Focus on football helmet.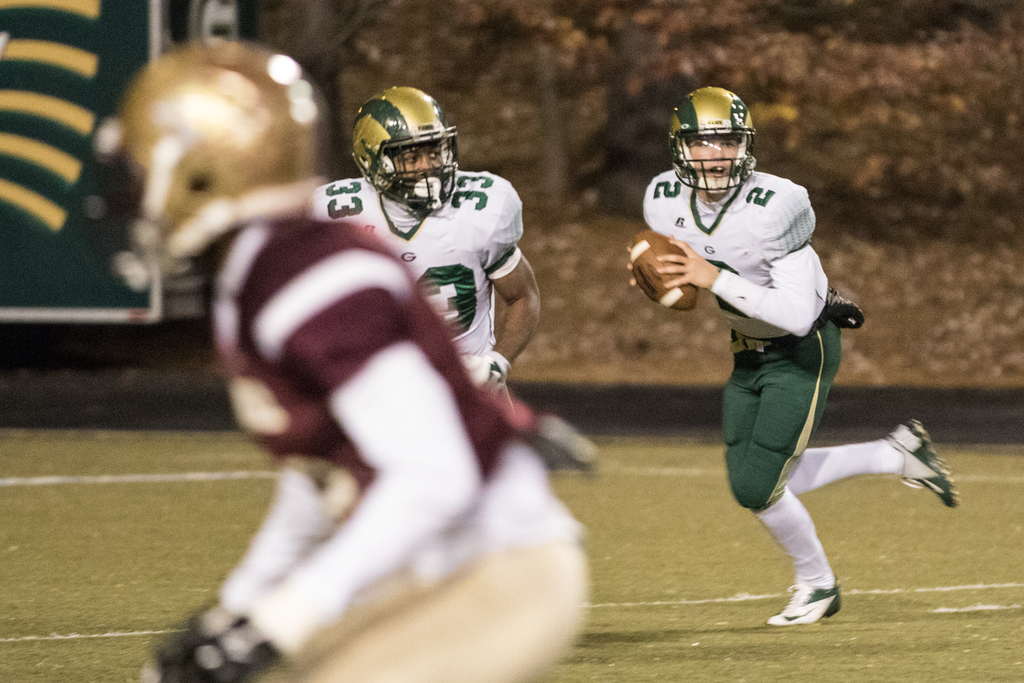
Focused at BBox(667, 81, 756, 199).
